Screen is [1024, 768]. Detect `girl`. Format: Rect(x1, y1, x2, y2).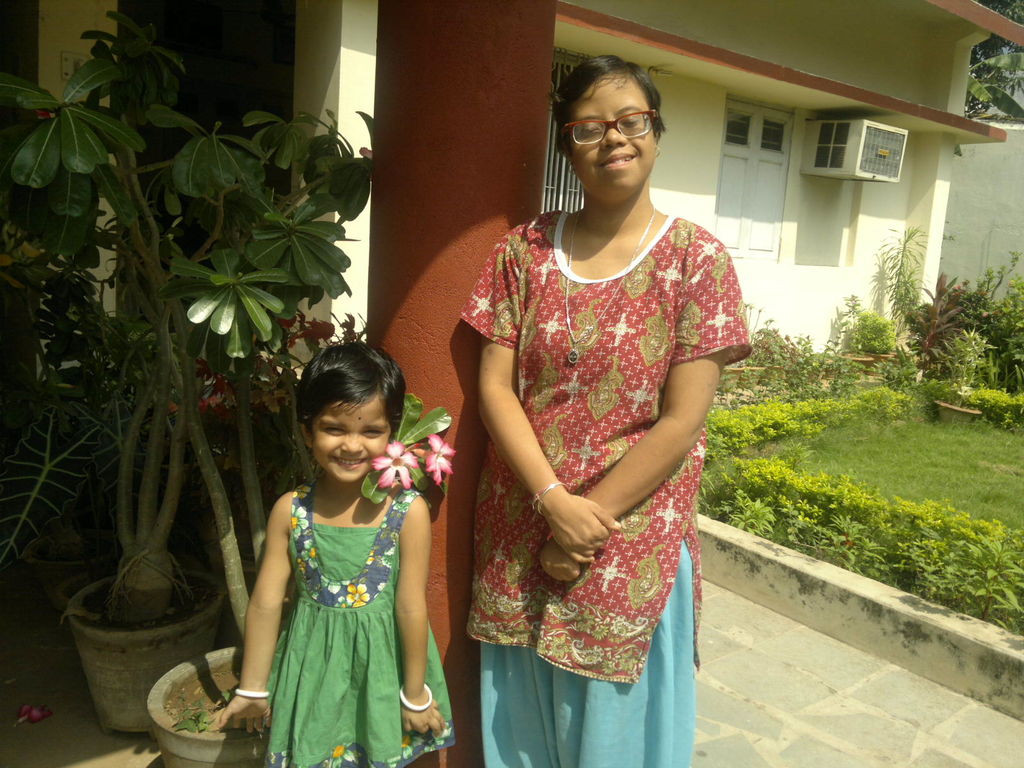
Rect(463, 48, 751, 767).
